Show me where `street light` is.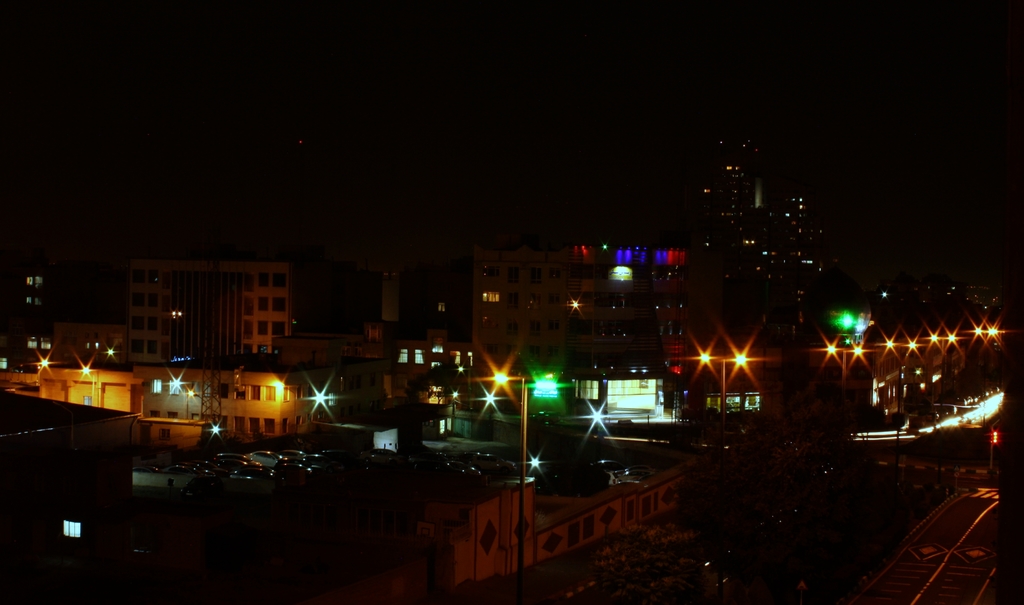
`street light` is at [x1=186, y1=384, x2=198, y2=422].
